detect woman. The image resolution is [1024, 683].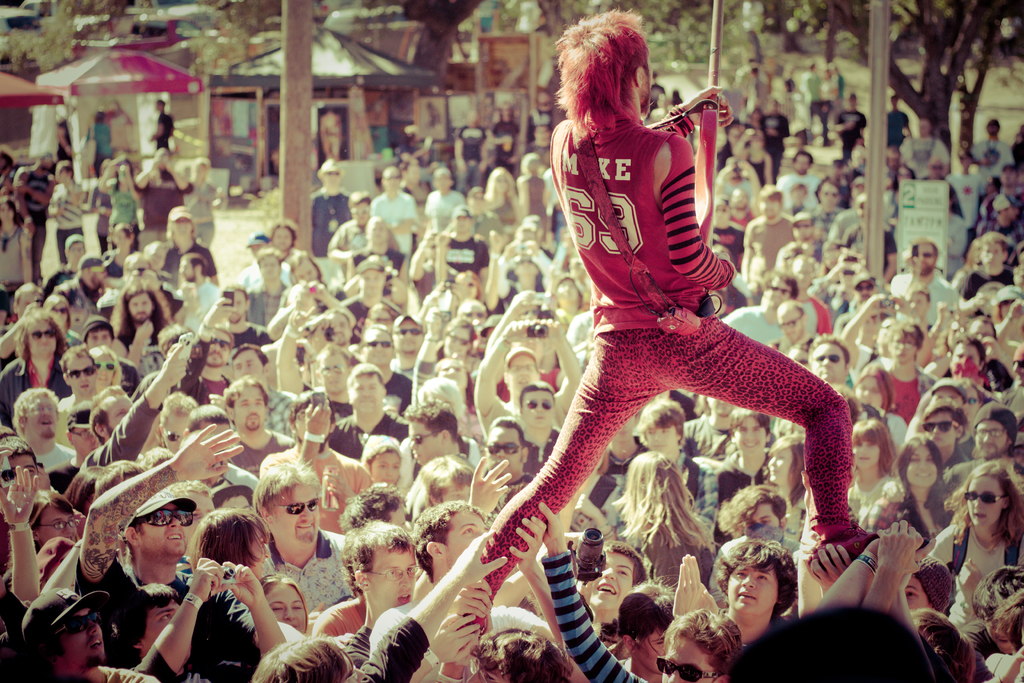
box(410, 308, 483, 438).
